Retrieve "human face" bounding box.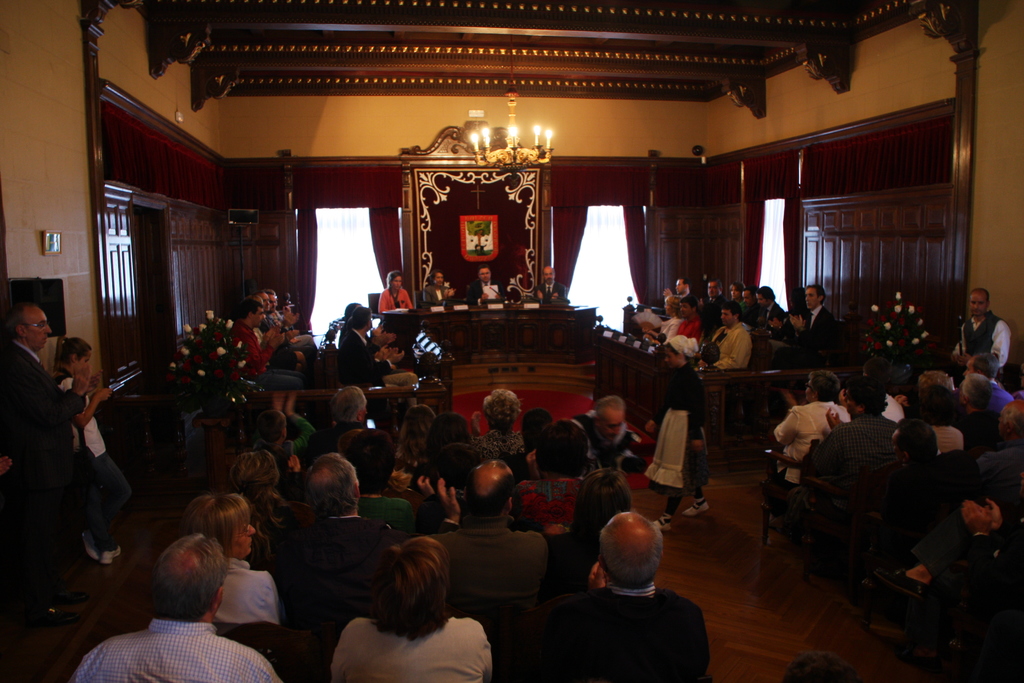
Bounding box: <box>543,270,555,284</box>.
